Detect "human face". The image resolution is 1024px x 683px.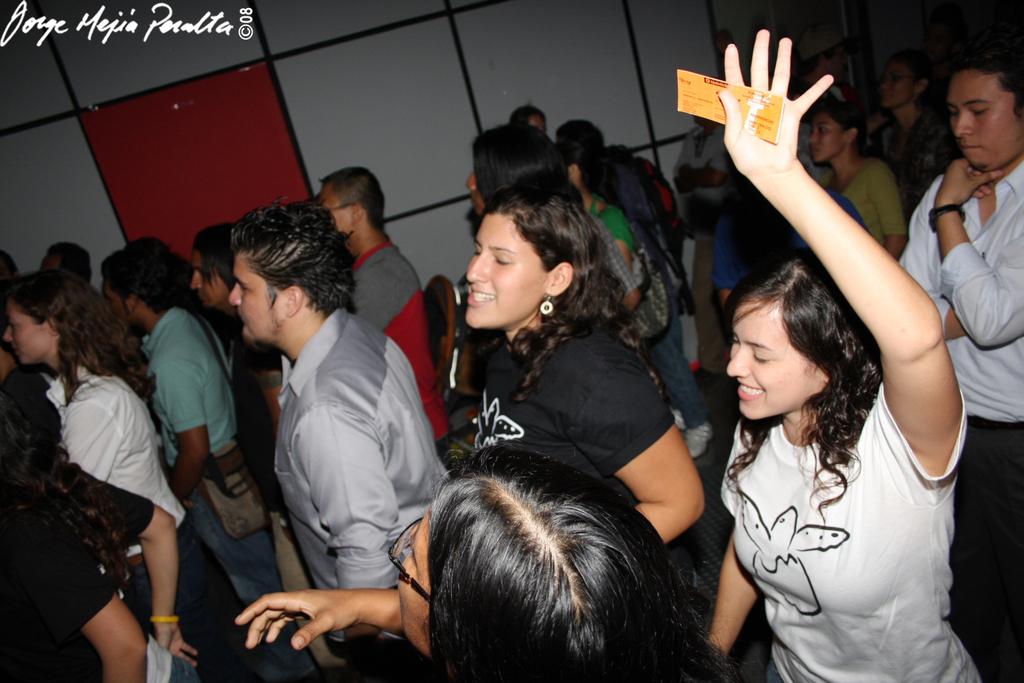
box(874, 56, 915, 109).
